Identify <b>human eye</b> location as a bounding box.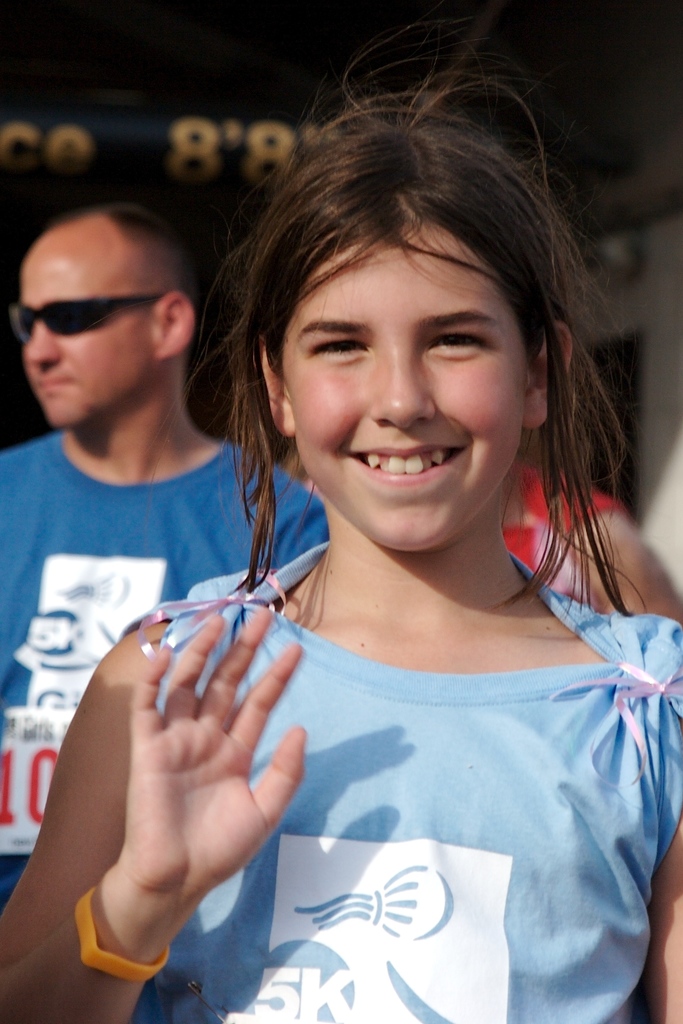
423/325/490/365.
